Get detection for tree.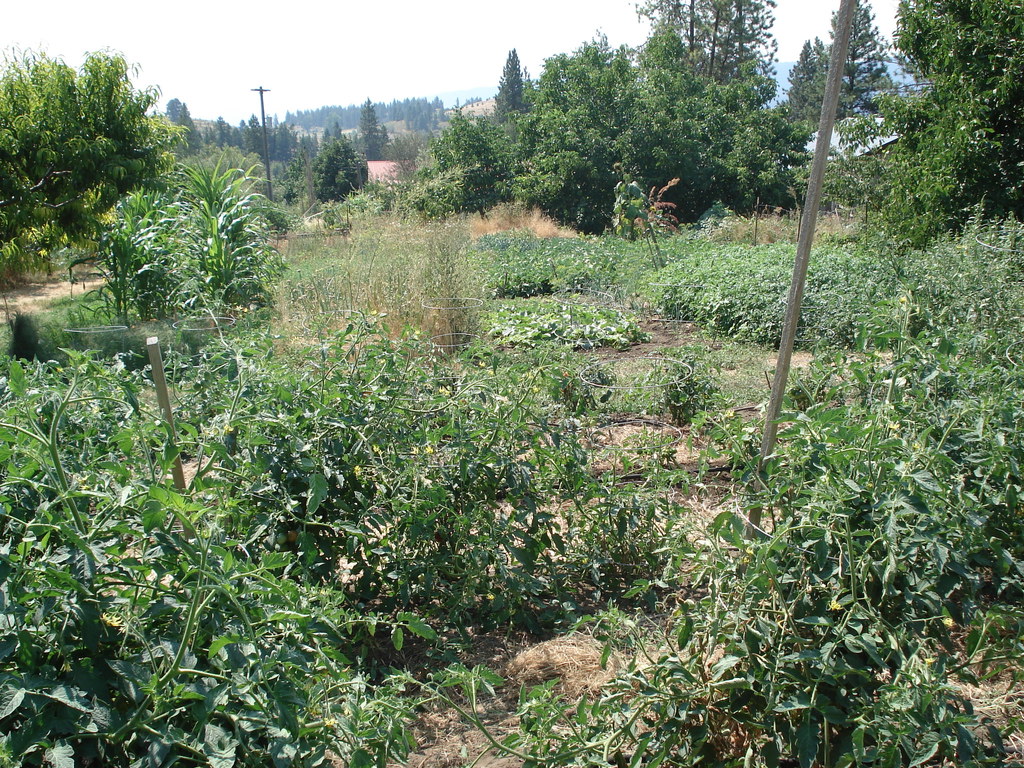
Detection: (left=411, top=100, right=535, bottom=228).
